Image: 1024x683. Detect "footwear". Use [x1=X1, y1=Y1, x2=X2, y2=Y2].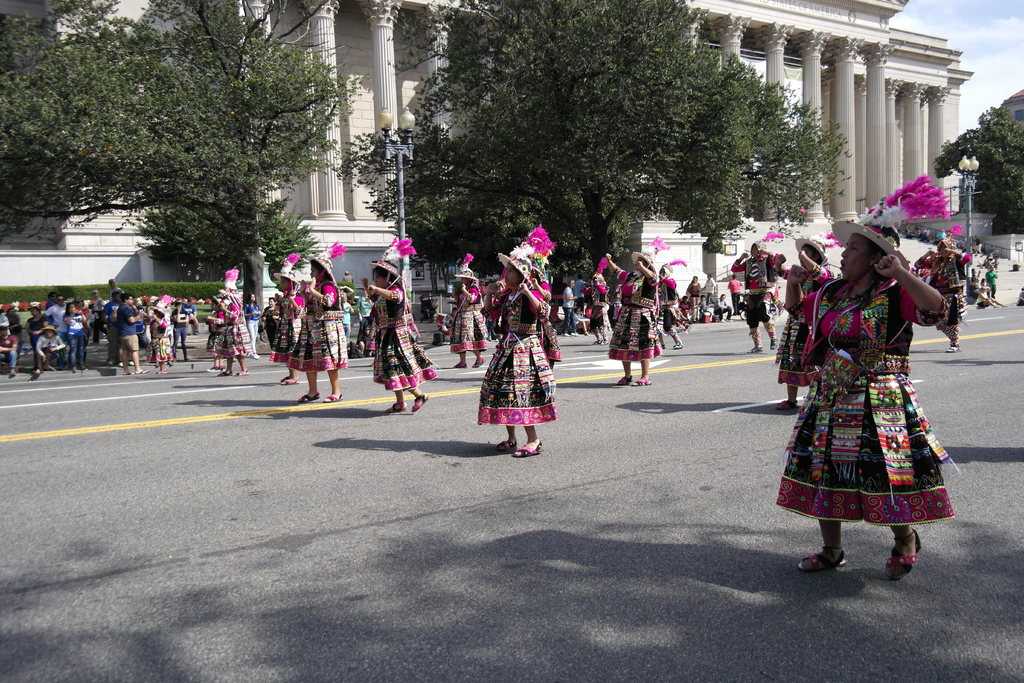
[x1=202, y1=360, x2=217, y2=371].
